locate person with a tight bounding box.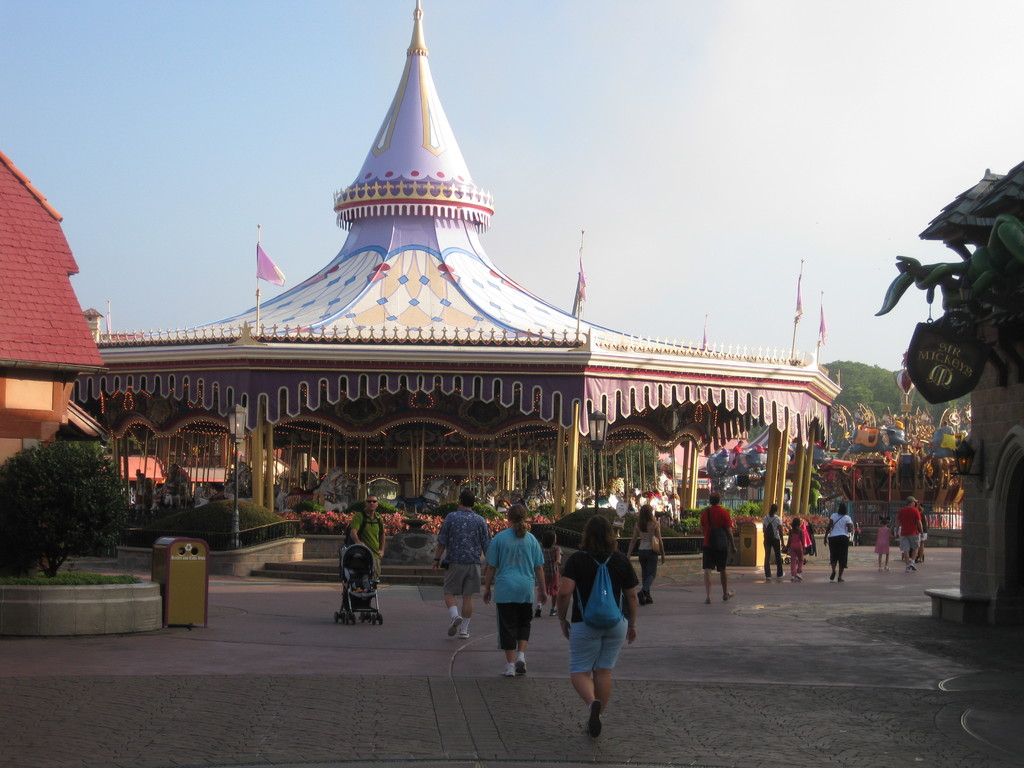
x1=625, y1=504, x2=663, y2=607.
